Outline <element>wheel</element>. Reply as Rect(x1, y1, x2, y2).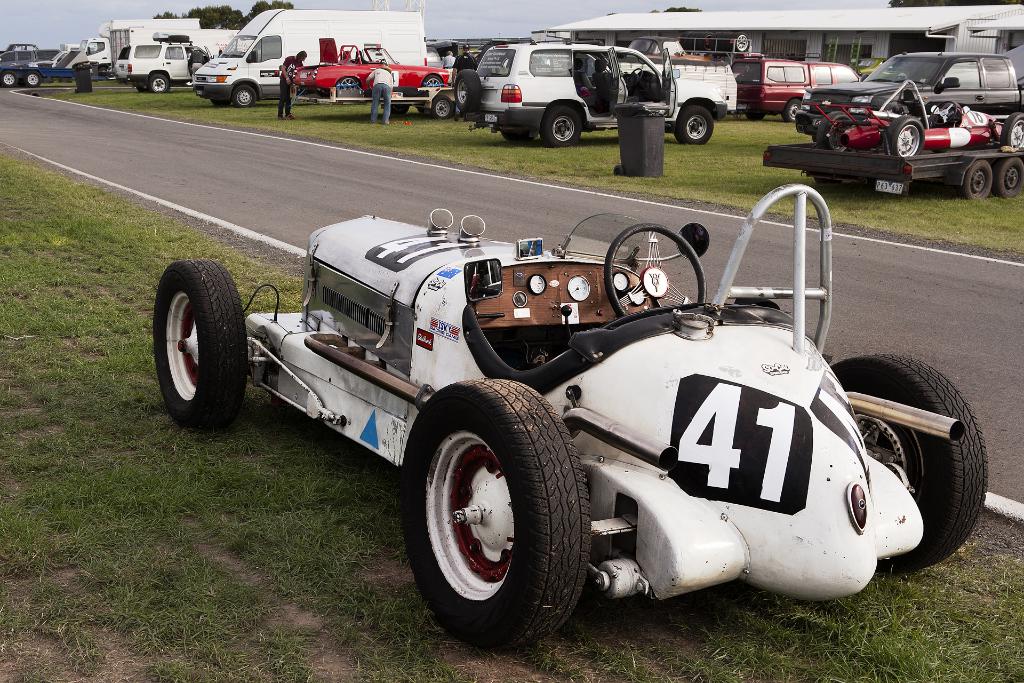
Rect(3, 69, 15, 89).
